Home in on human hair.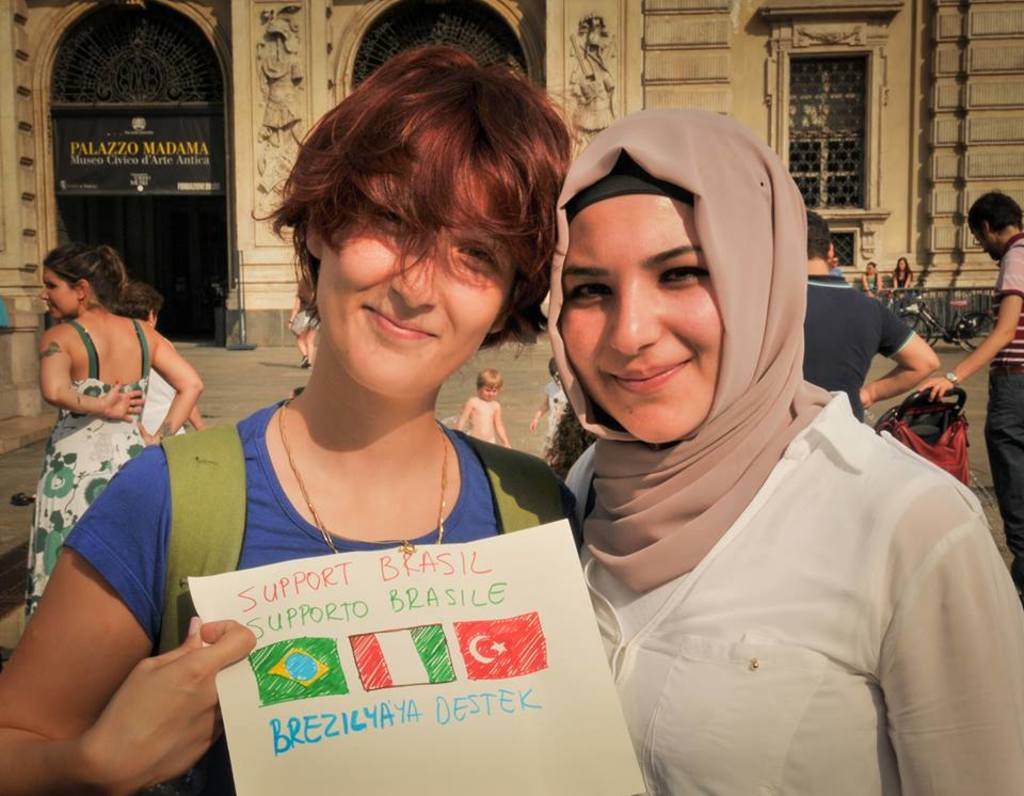
Homed in at x1=804, y1=210, x2=829, y2=268.
